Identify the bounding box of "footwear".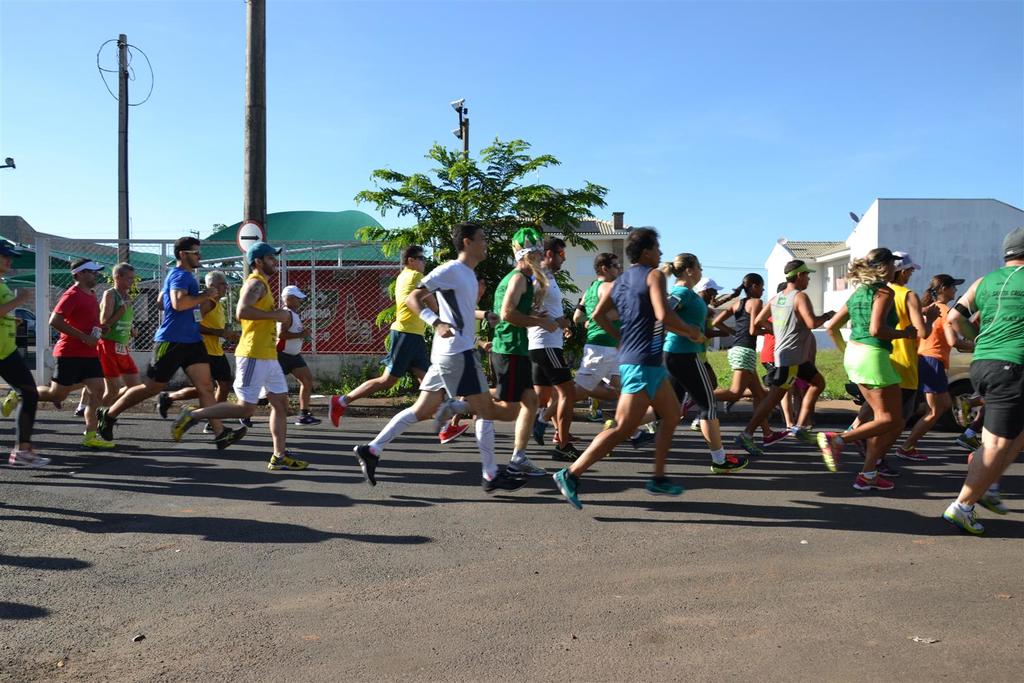
(852, 471, 894, 493).
